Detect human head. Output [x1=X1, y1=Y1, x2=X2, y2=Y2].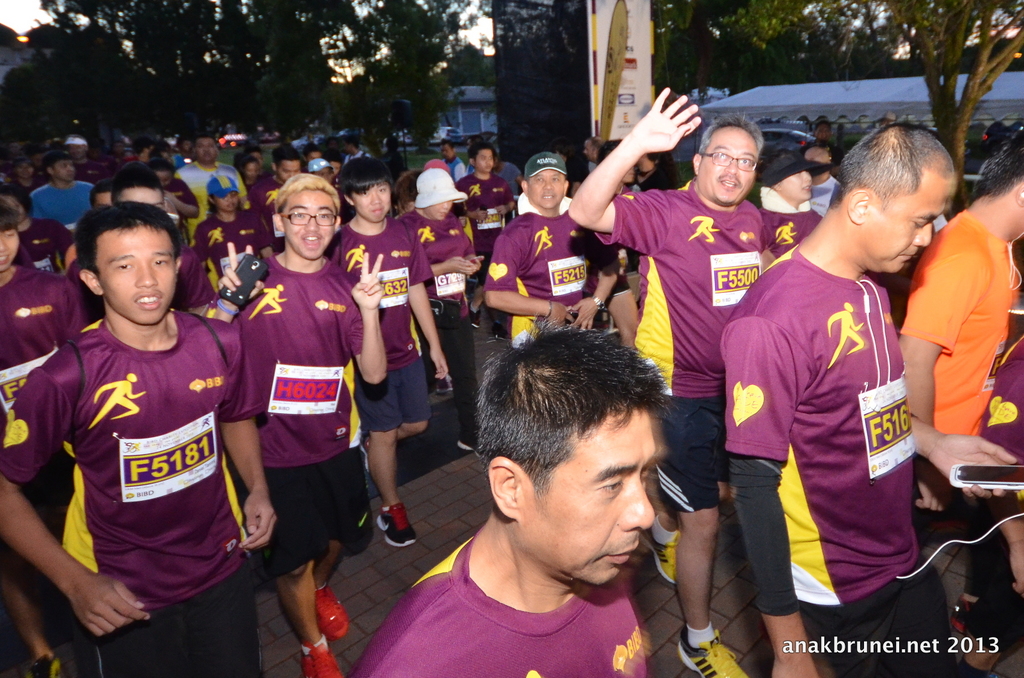
[x1=111, y1=171, x2=166, y2=207].
